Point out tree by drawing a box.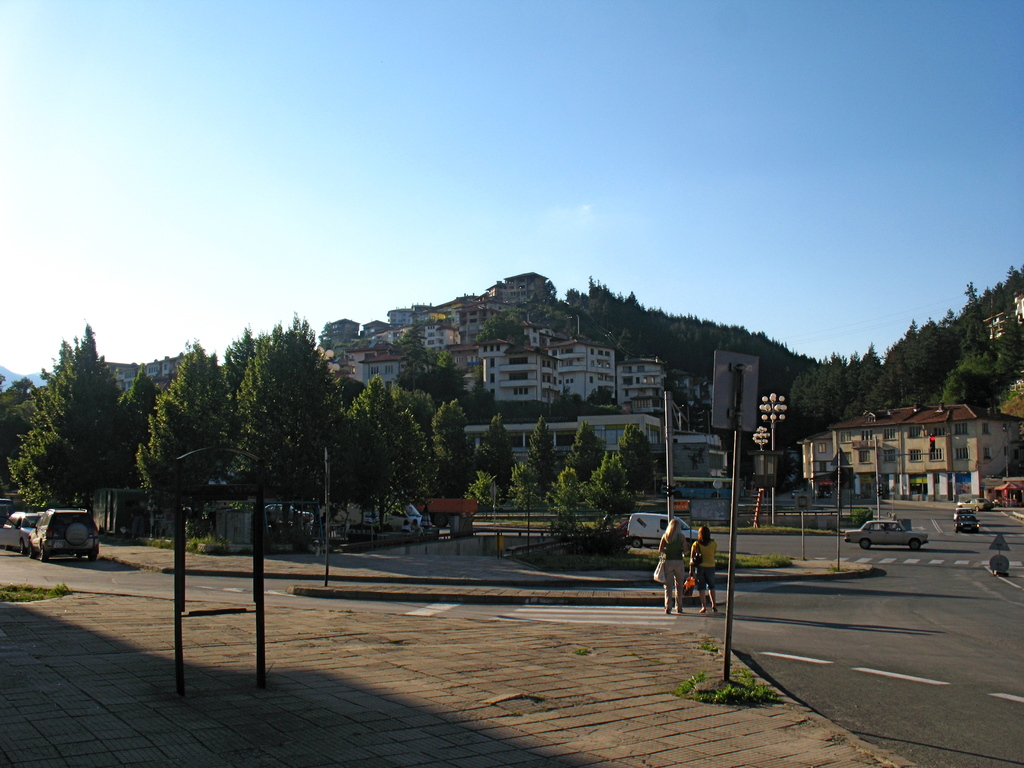
rect(481, 481, 523, 532).
